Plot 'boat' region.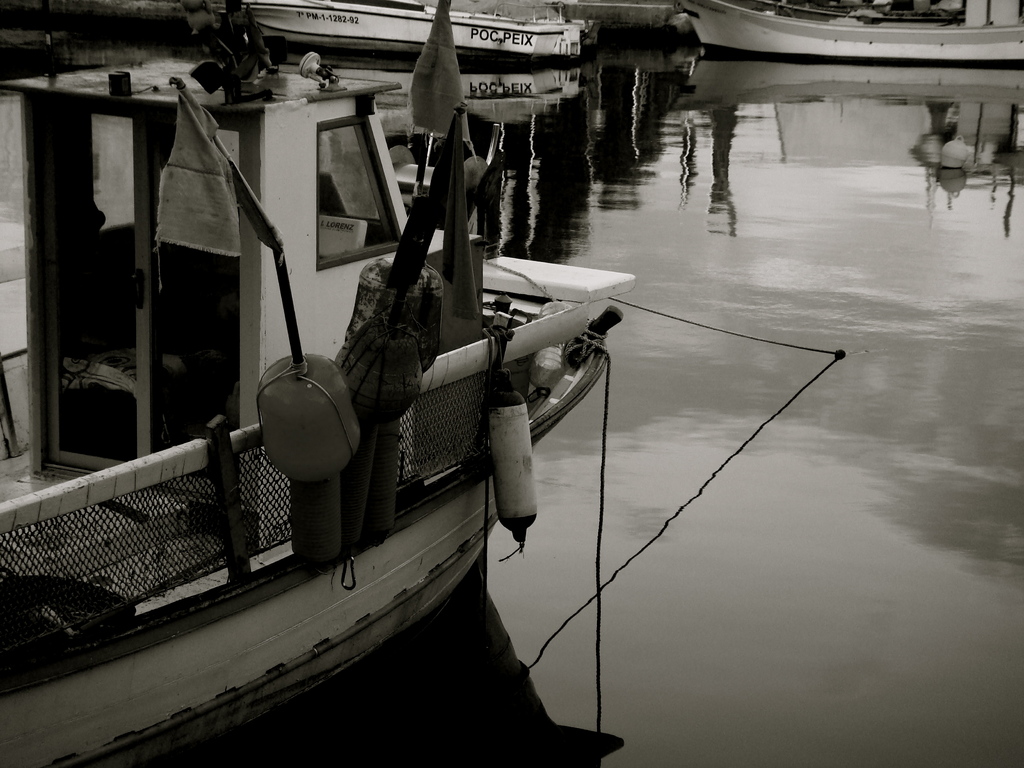
Plotted at pyautogui.locateOnScreen(673, 0, 1023, 63).
